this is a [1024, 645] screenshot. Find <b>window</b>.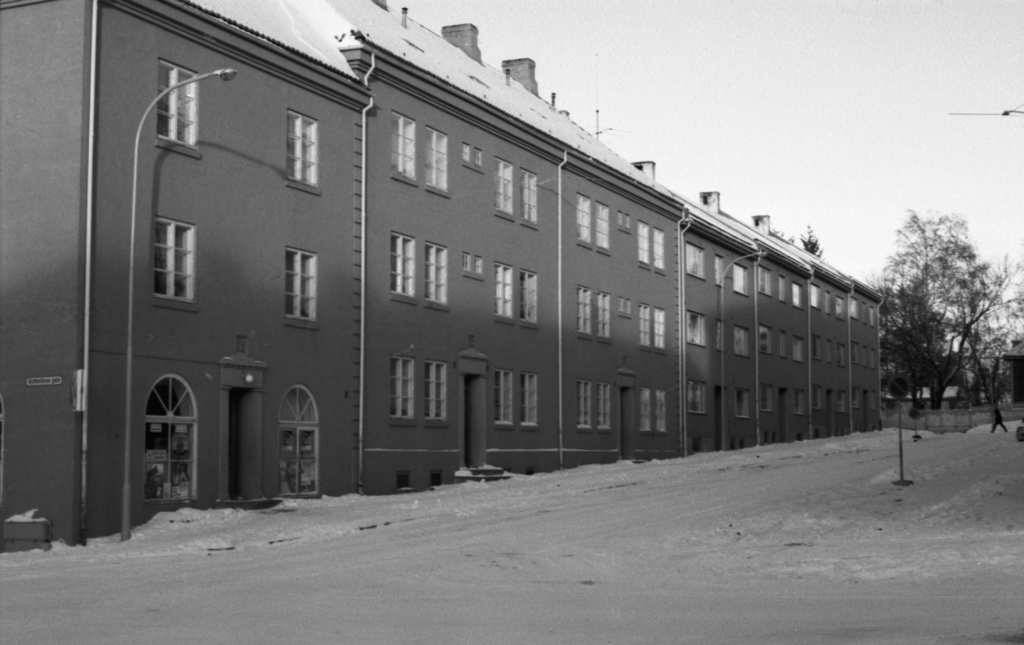
Bounding box: 284/244/322/317.
